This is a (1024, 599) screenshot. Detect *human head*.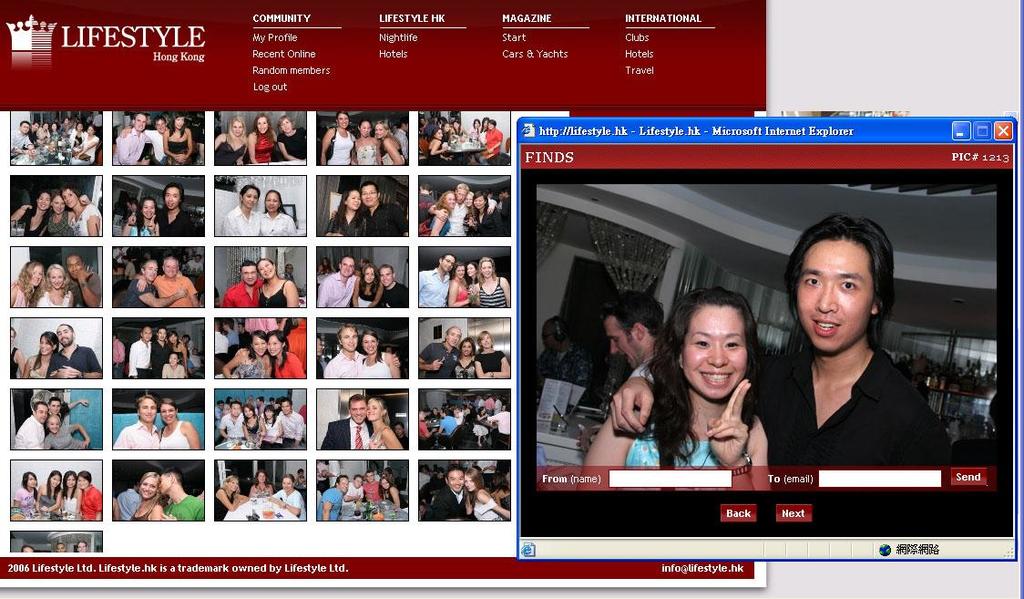
BBox(337, 478, 346, 494).
